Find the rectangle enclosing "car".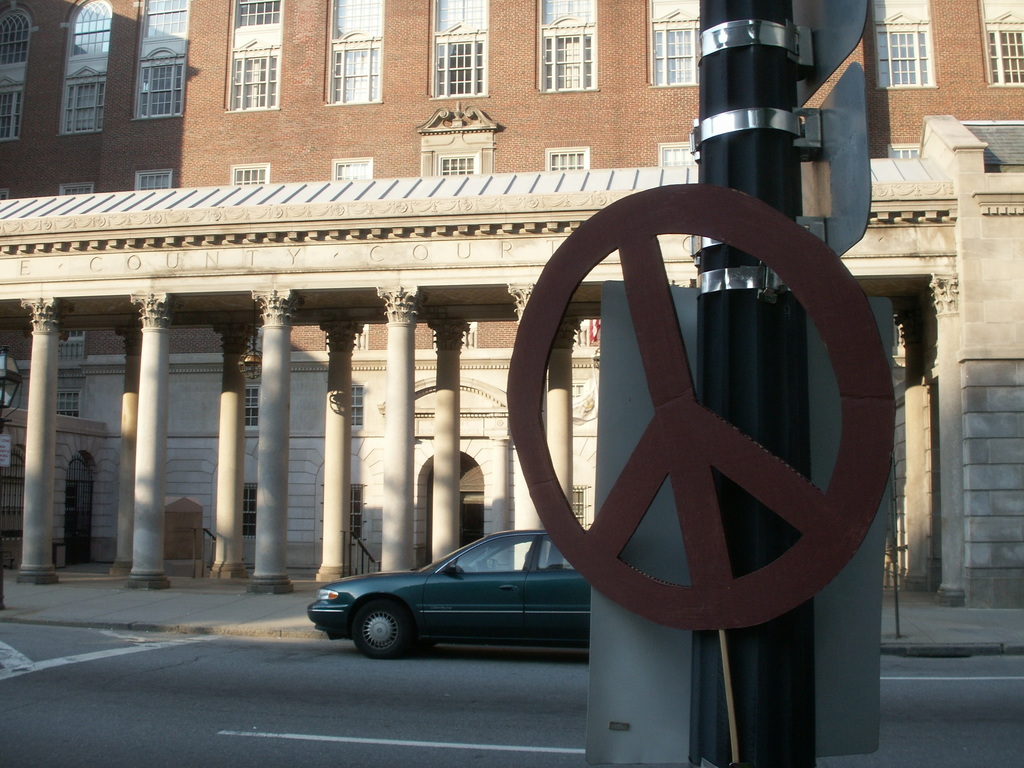
x1=308, y1=531, x2=589, y2=662.
